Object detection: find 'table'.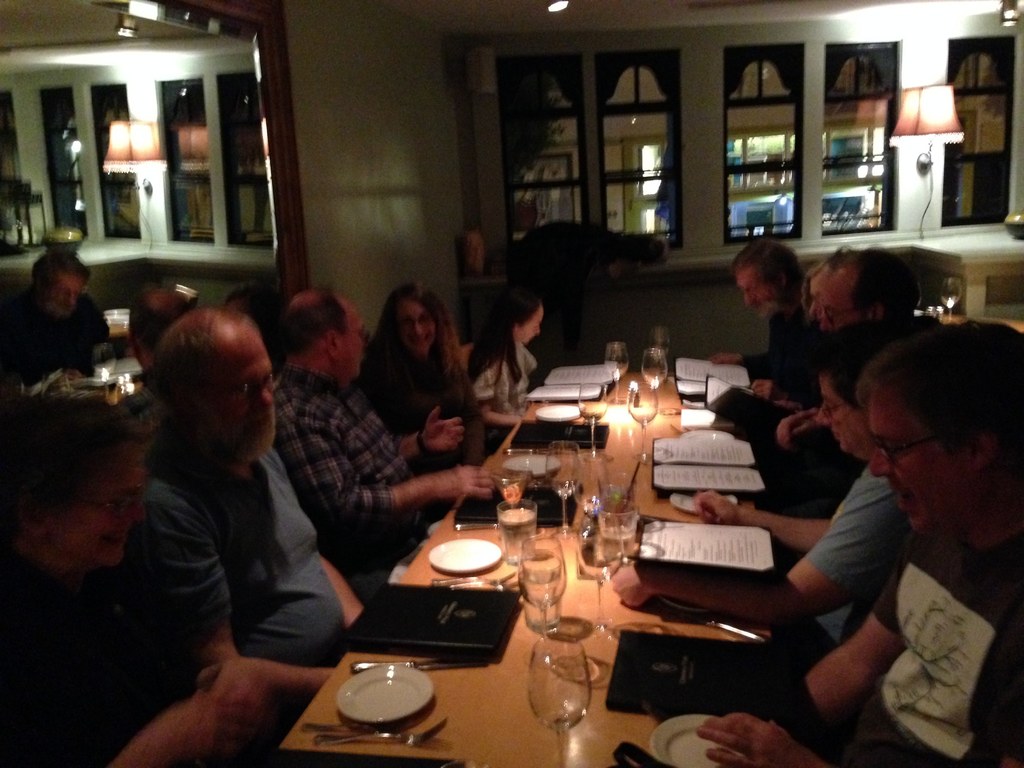
x1=282 y1=367 x2=773 y2=767.
